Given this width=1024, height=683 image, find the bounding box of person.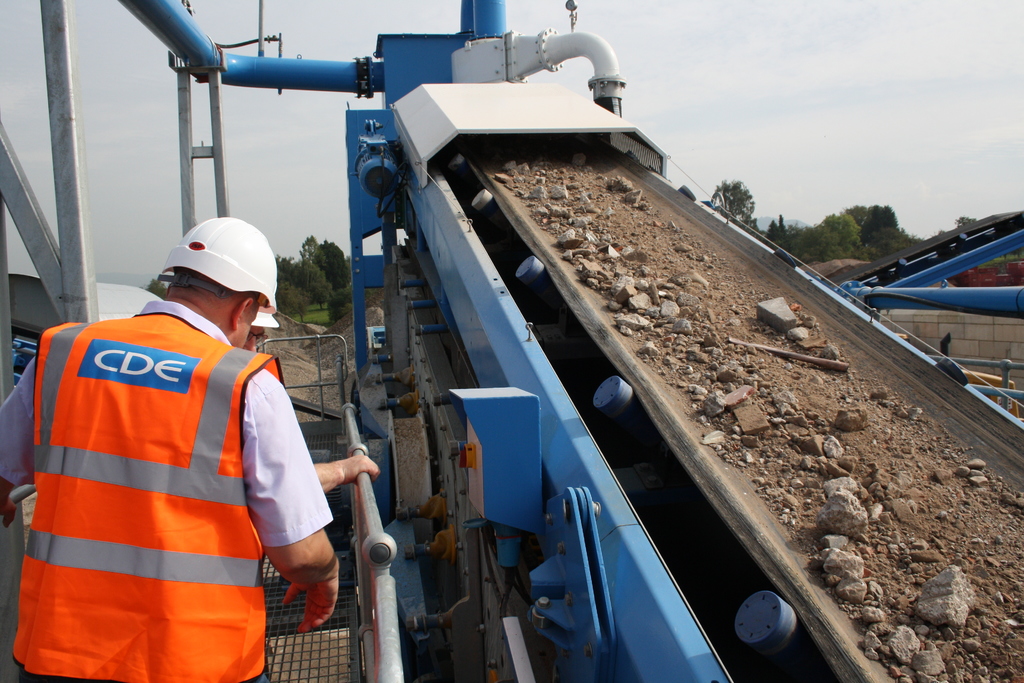
locate(243, 305, 381, 506).
